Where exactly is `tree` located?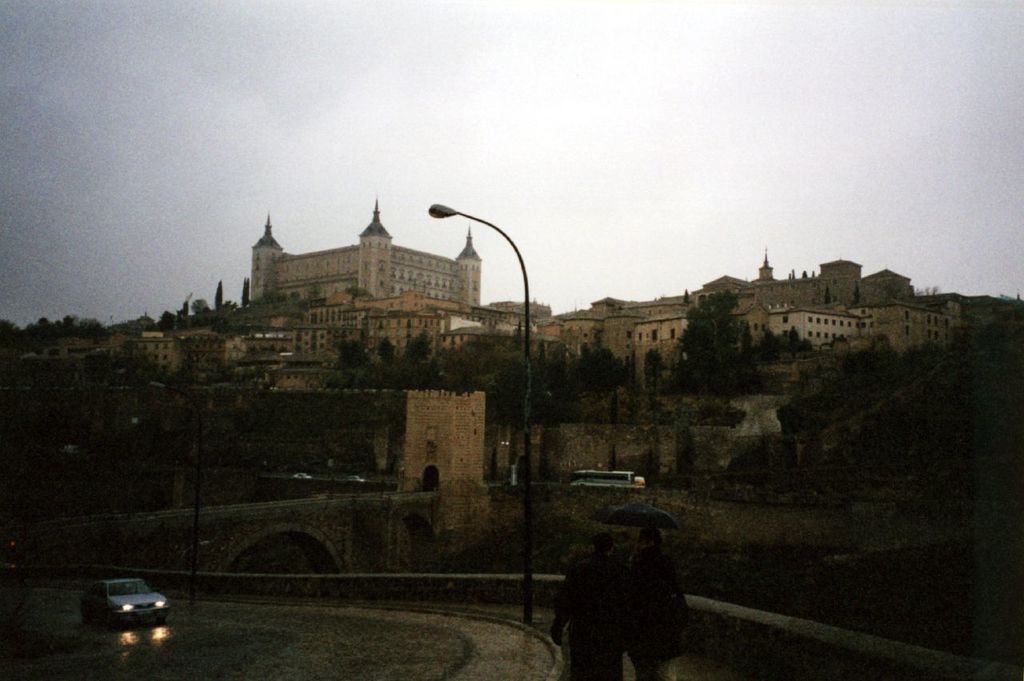
Its bounding box is bbox(216, 278, 222, 317).
